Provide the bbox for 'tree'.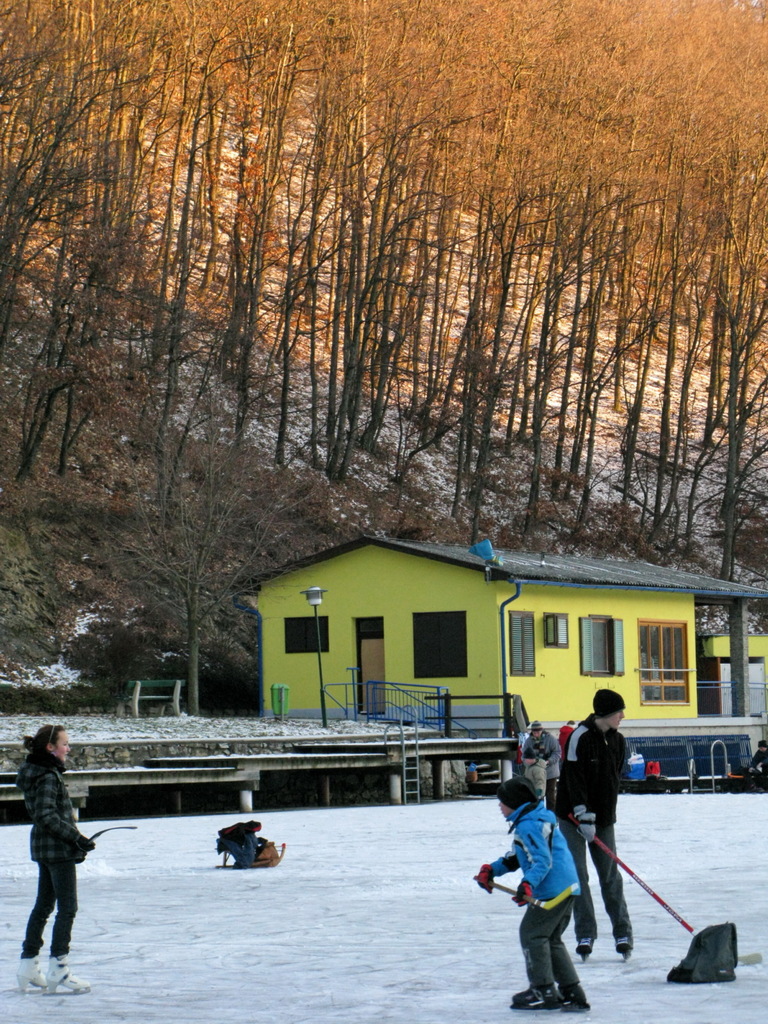
<region>120, 404, 324, 701</region>.
